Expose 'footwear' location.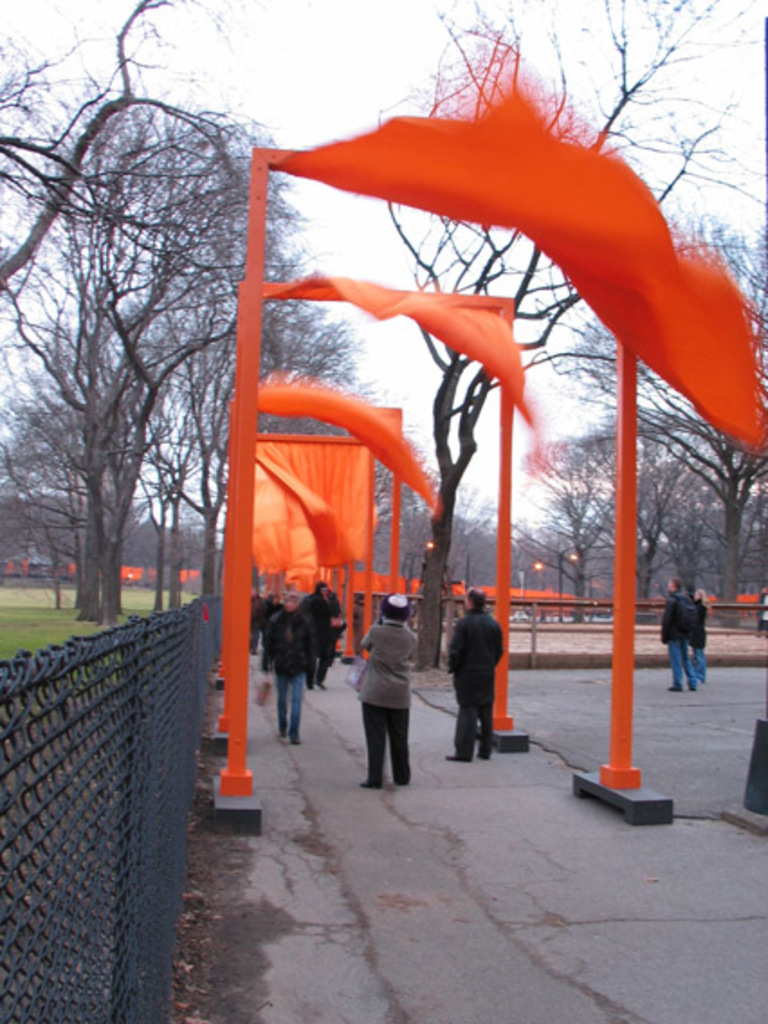
Exposed at detection(442, 752, 481, 759).
